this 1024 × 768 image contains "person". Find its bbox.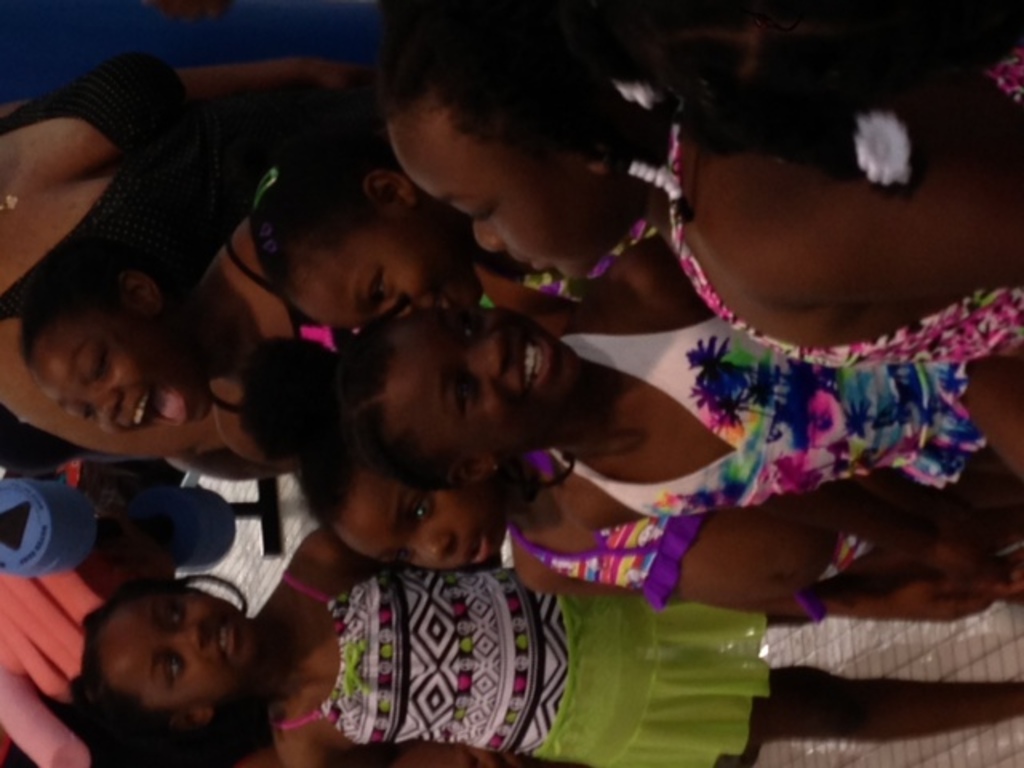
Rect(72, 522, 1022, 766).
